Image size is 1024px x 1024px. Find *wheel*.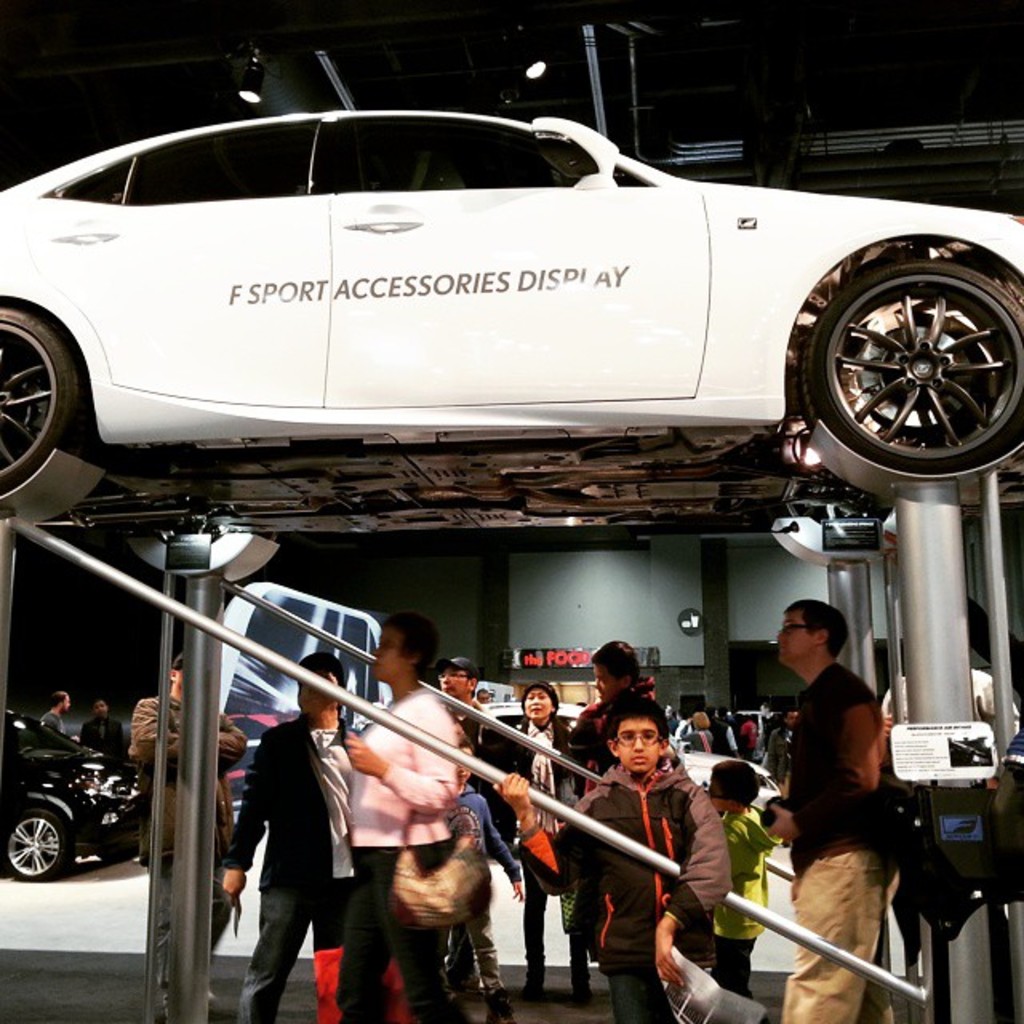
(x1=798, y1=242, x2=1013, y2=477).
